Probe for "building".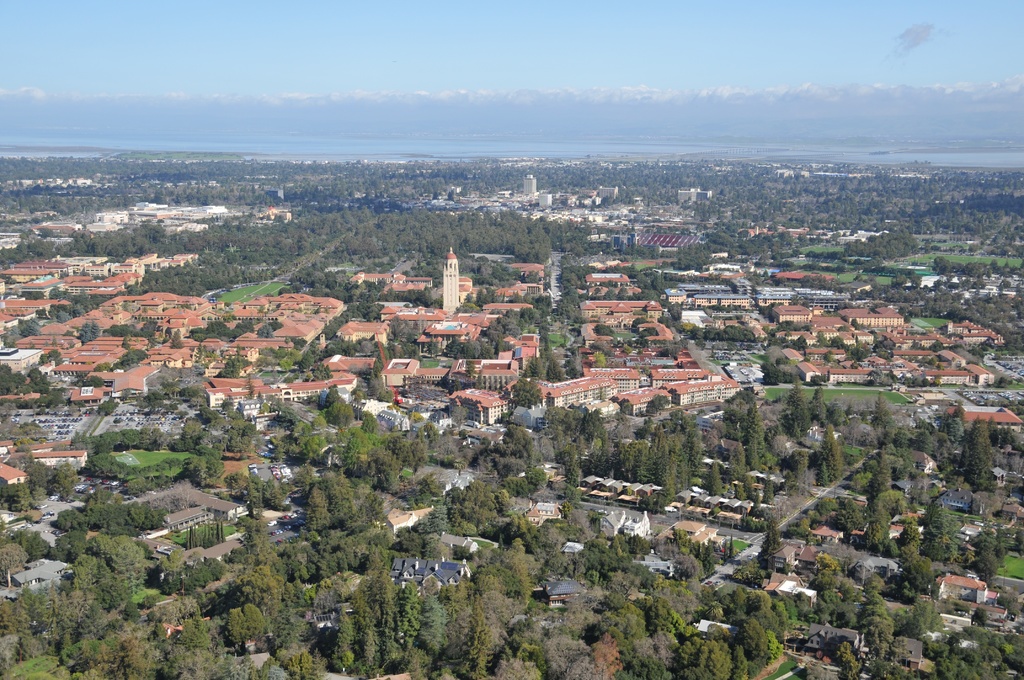
Probe result: locate(438, 252, 463, 318).
